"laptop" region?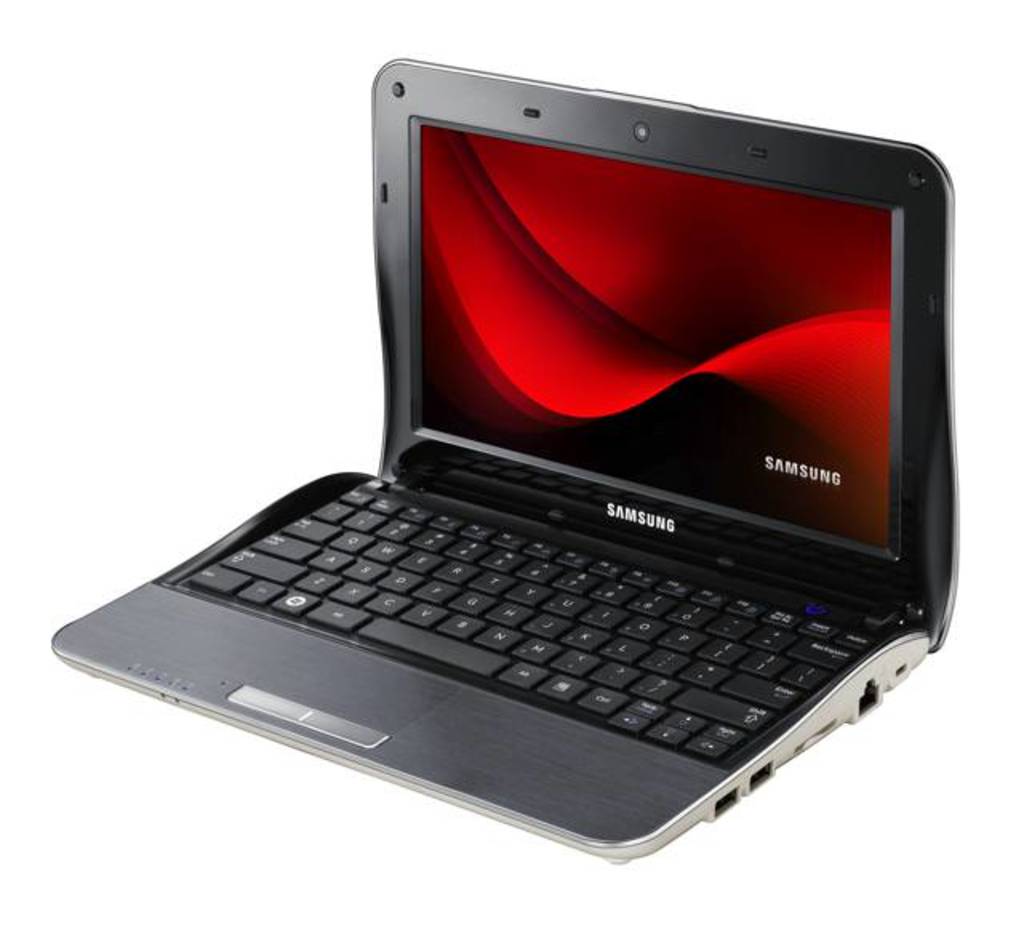
detection(45, 24, 1022, 871)
